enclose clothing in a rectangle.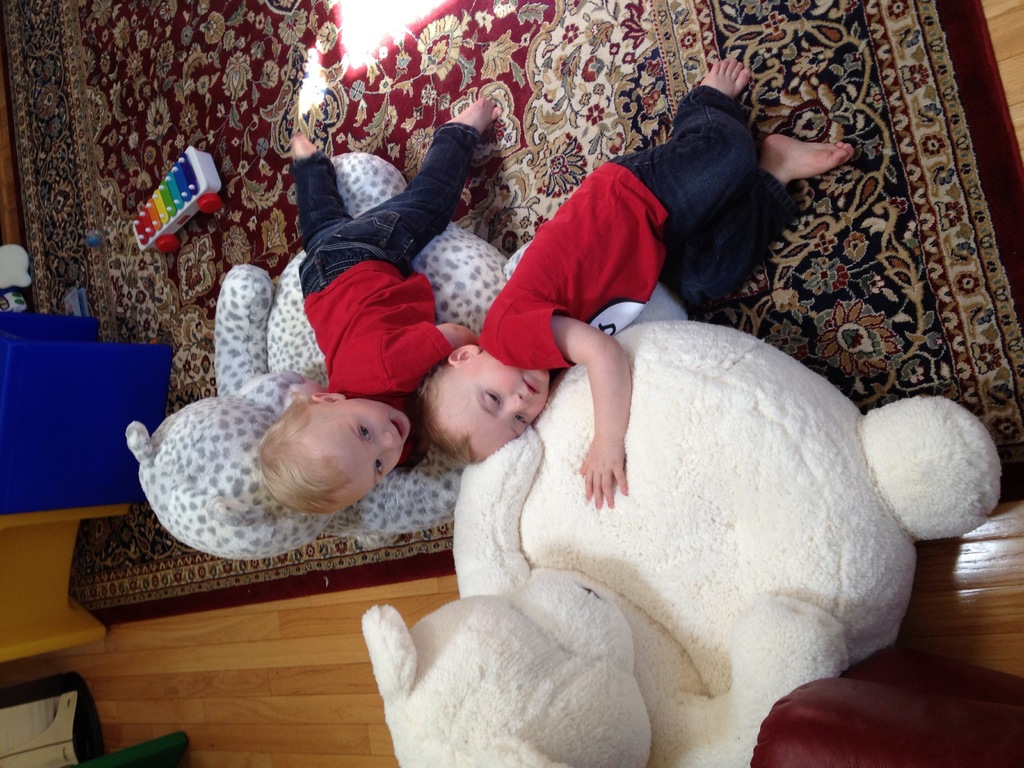
BBox(477, 92, 802, 346).
